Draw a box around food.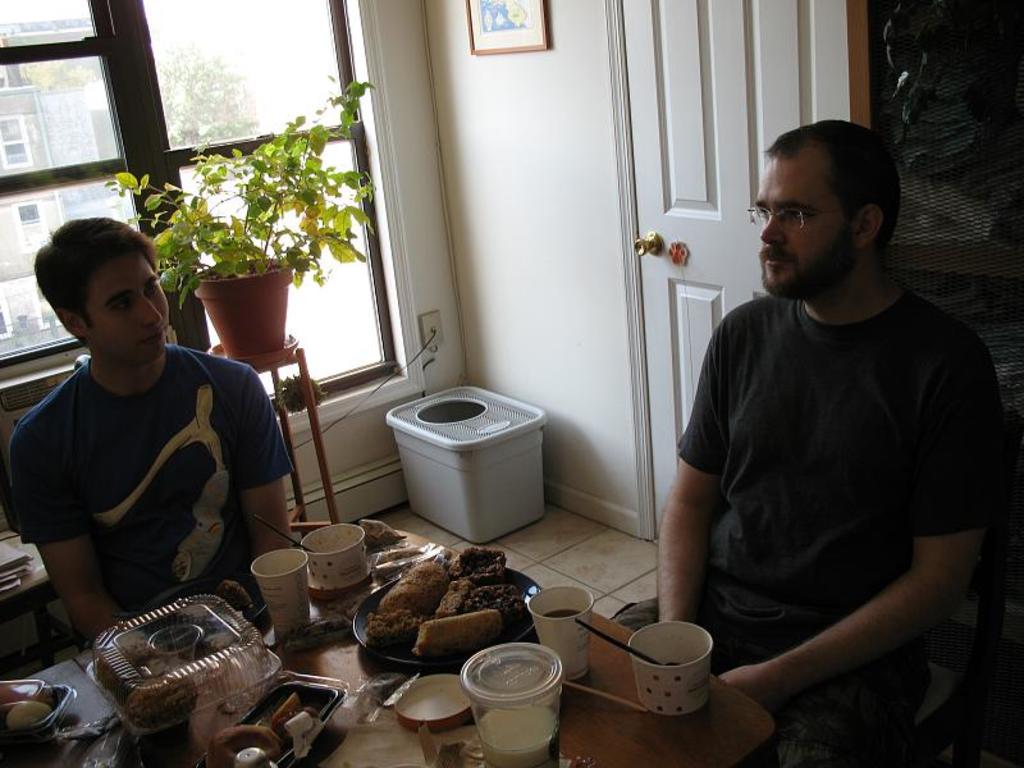
bbox(274, 698, 312, 744).
